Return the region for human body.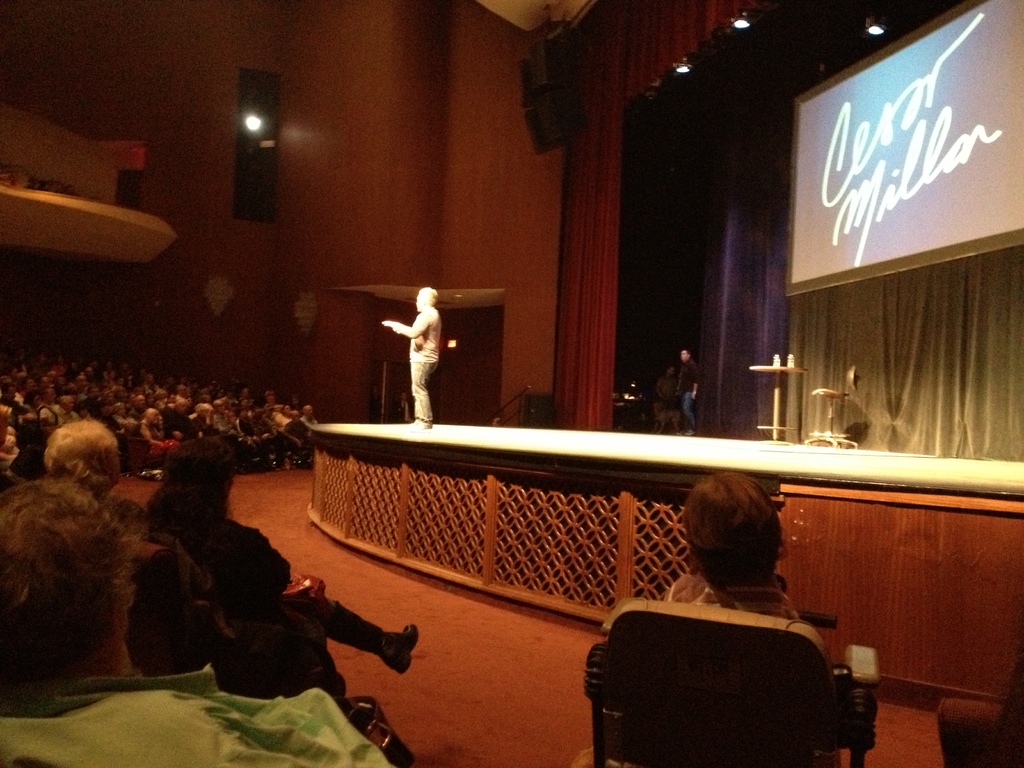
<box>678,363,704,437</box>.
